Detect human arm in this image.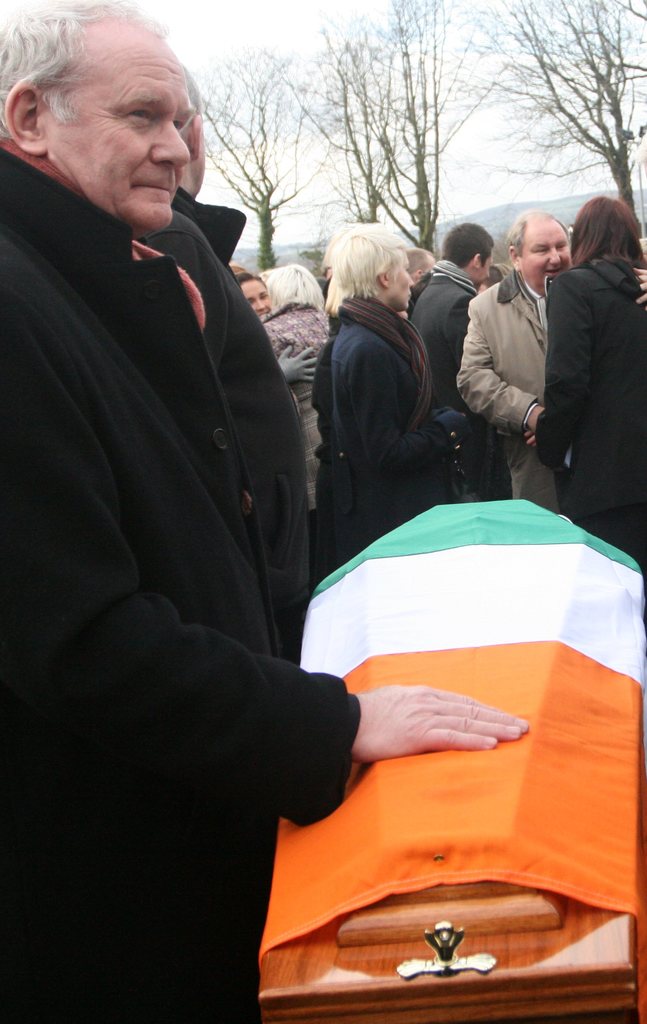
Detection: locate(259, 302, 298, 349).
